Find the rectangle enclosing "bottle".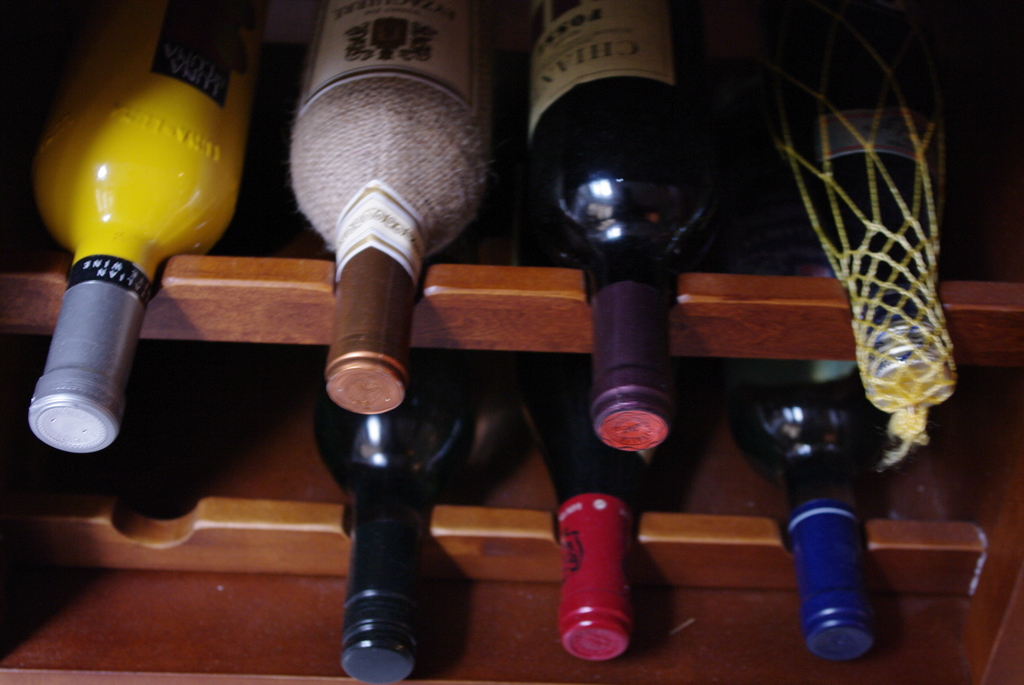
(left=713, top=352, right=918, bottom=664).
